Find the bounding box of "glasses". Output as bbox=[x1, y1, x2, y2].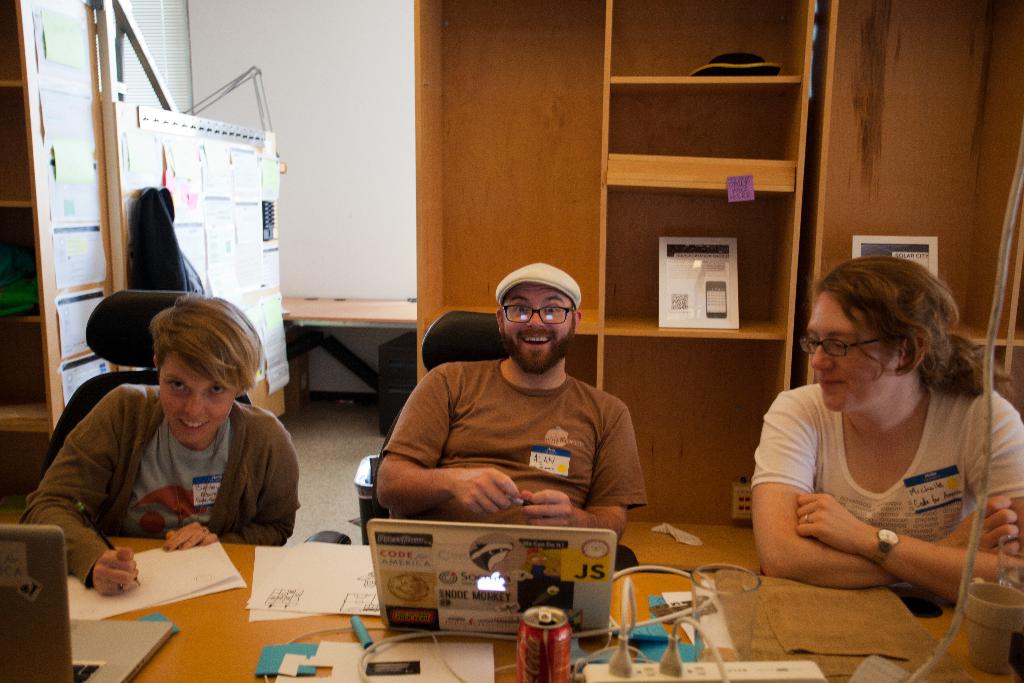
bbox=[803, 339, 894, 361].
